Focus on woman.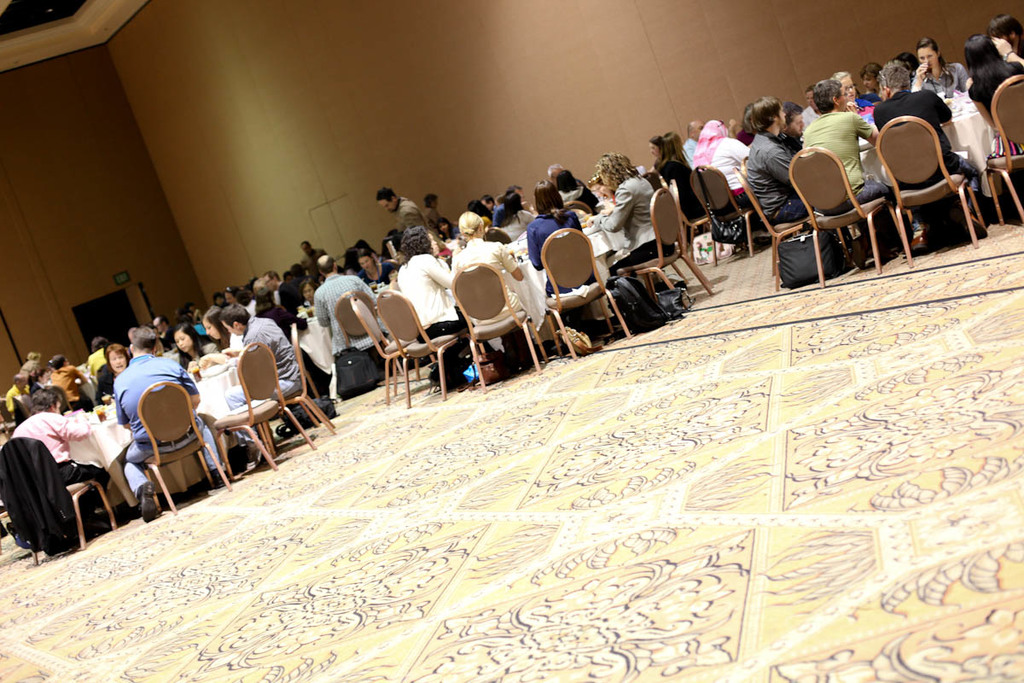
Focused at crop(833, 71, 879, 138).
